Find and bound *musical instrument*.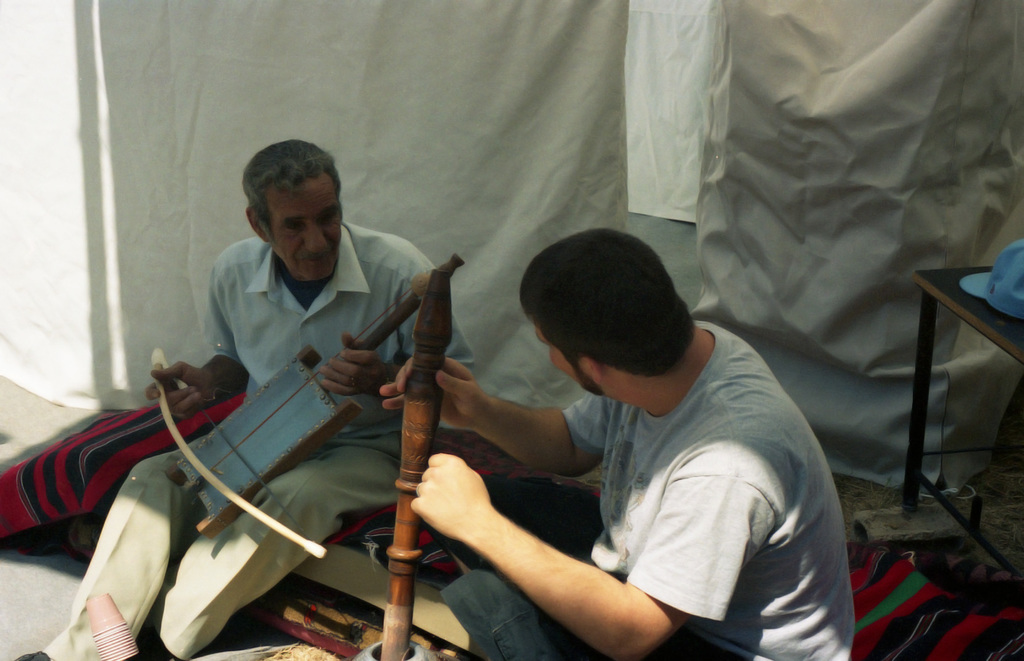
Bound: 165, 254, 471, 543.
